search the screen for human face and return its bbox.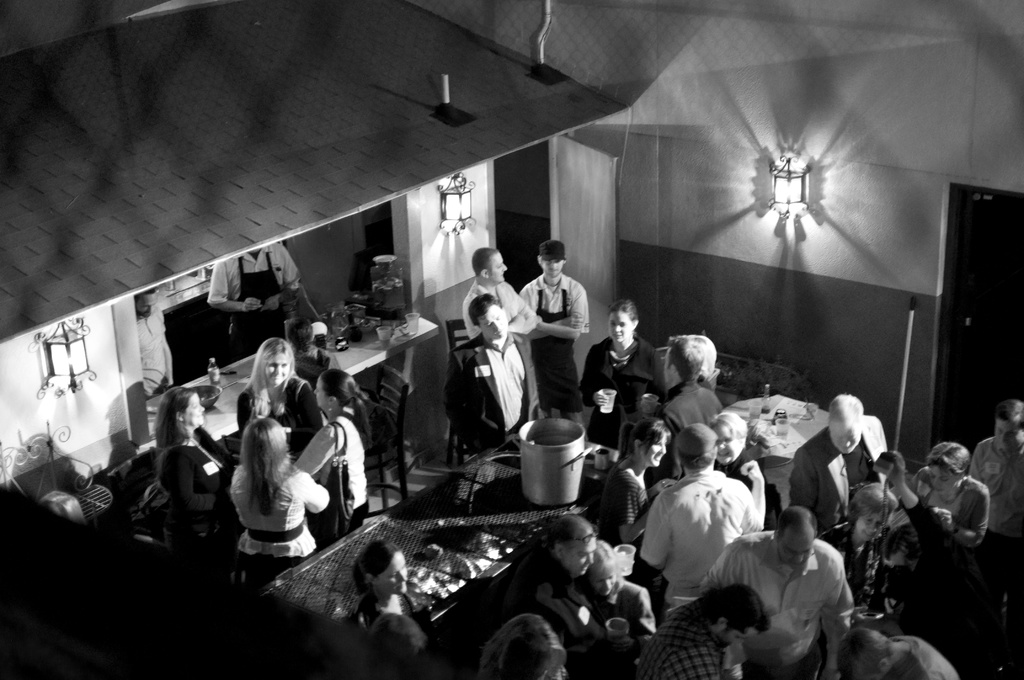
Found: box(544, 261, 563, 277).
